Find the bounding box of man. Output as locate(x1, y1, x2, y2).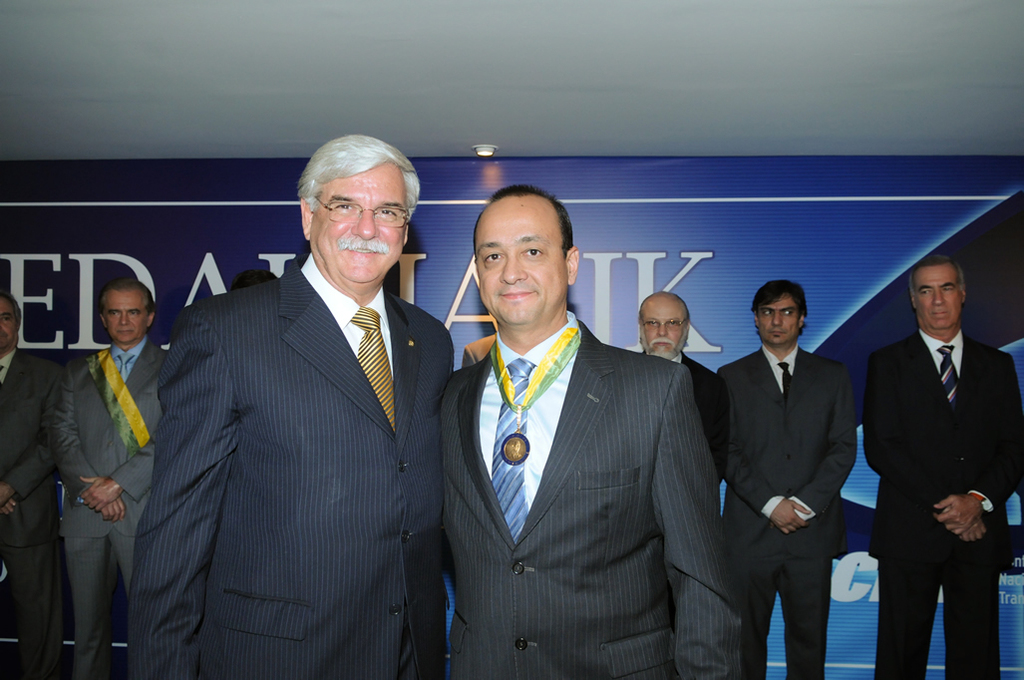
locate(635, 281, 726, 480).
